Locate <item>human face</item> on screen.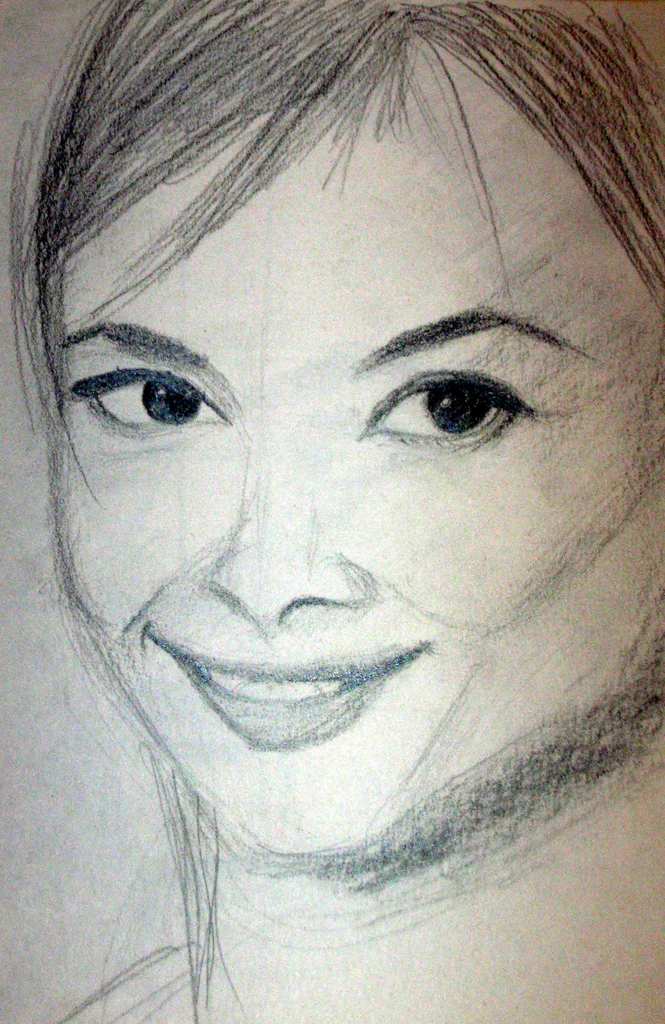
On screen at crop(54, 41, 664, 861).
